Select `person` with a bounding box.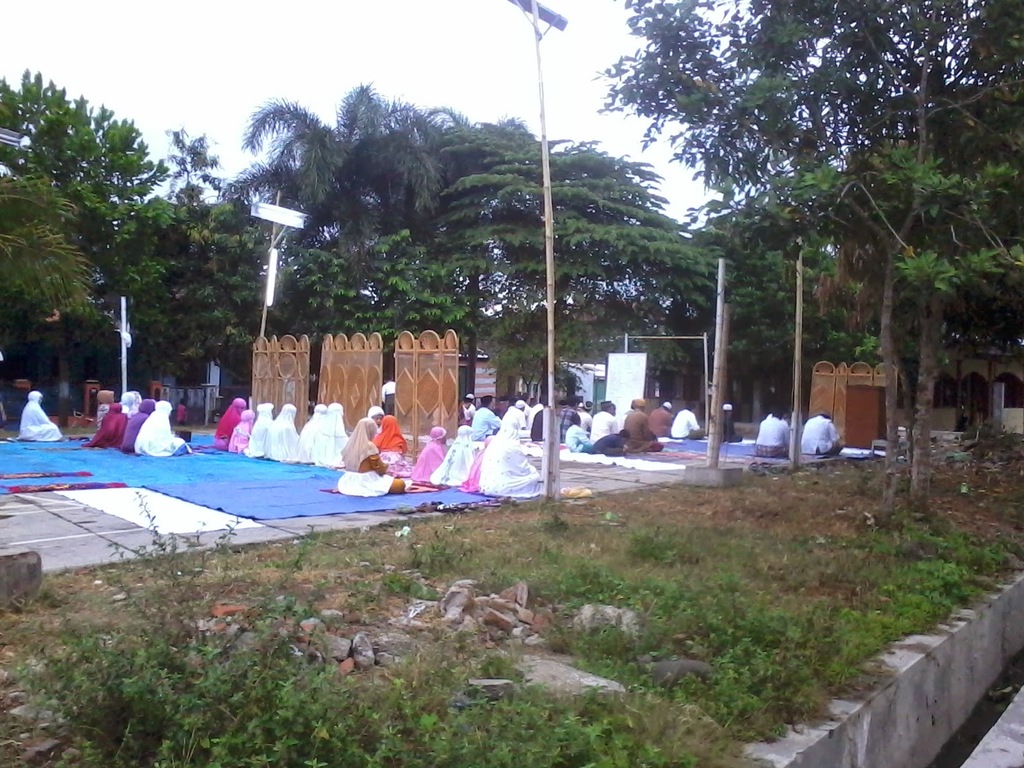
Rect(362, 406, 388, 435).
